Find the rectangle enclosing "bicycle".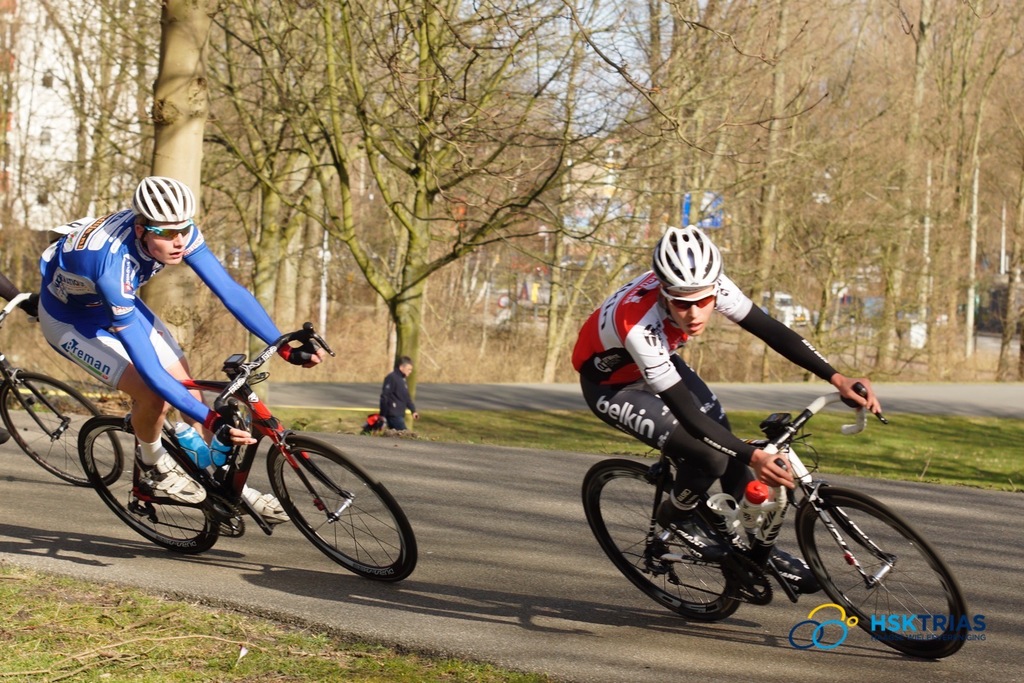
bbox=(0, 289, 122, 490).
